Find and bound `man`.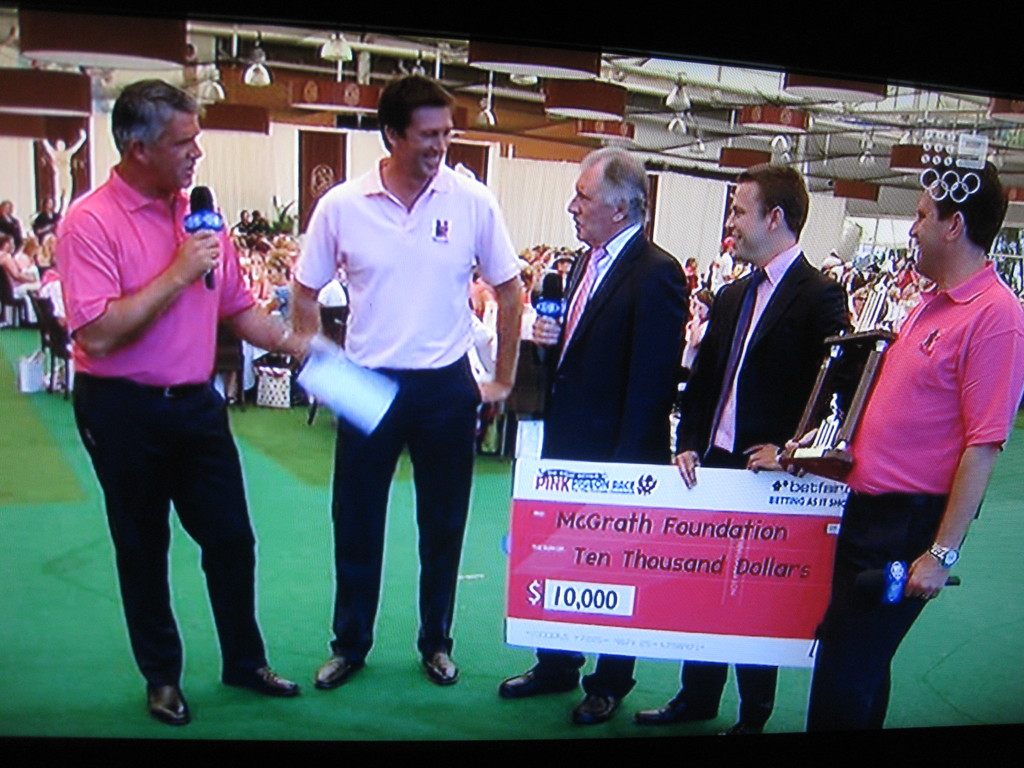
Bound: detection(292, 70, 529, 685).
